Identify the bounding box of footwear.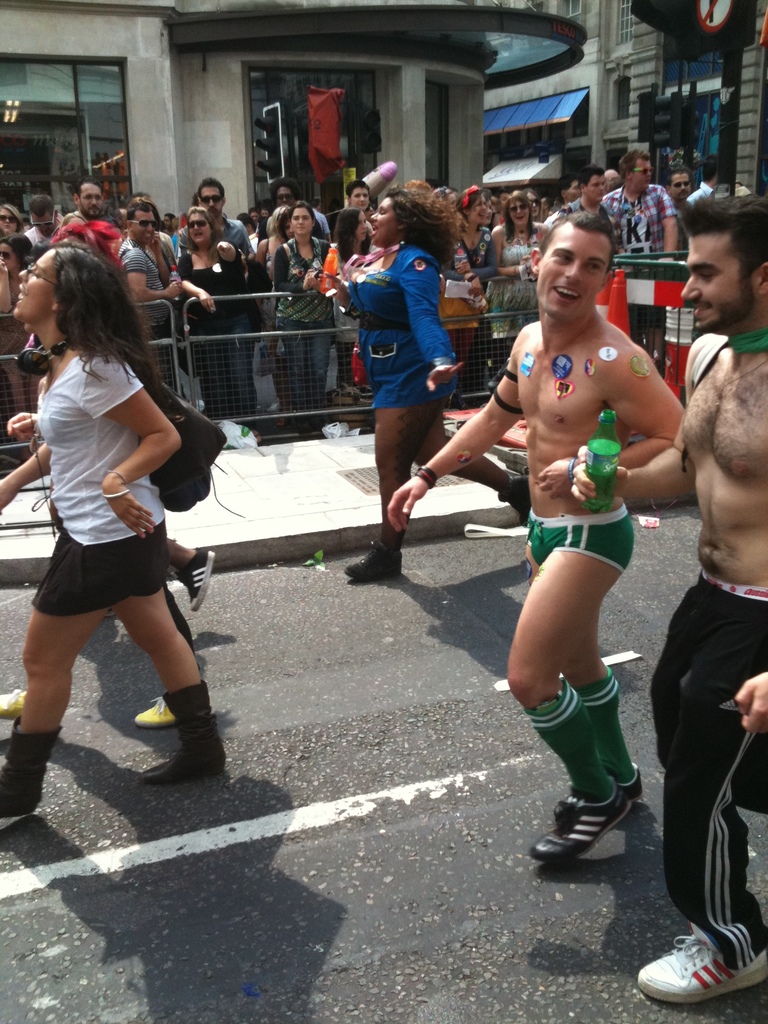
rect(655, 931, 755, 1007).
